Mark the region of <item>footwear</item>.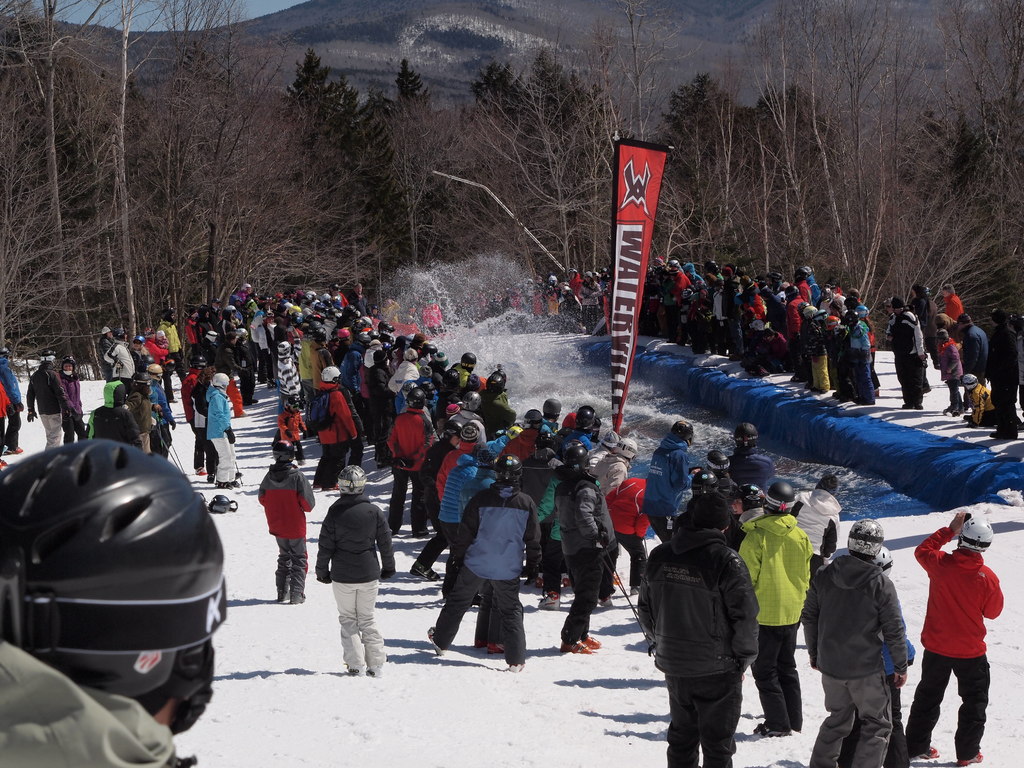
Region: locate(346, 662, 364, 678).
